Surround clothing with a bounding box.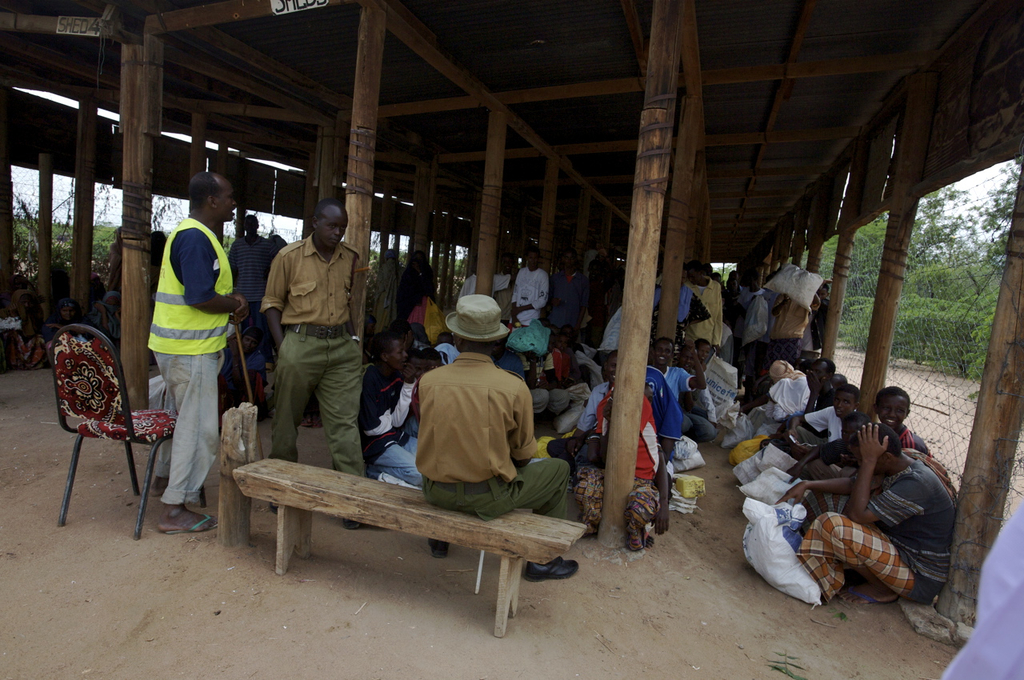
[539, 350, 583, 433].
